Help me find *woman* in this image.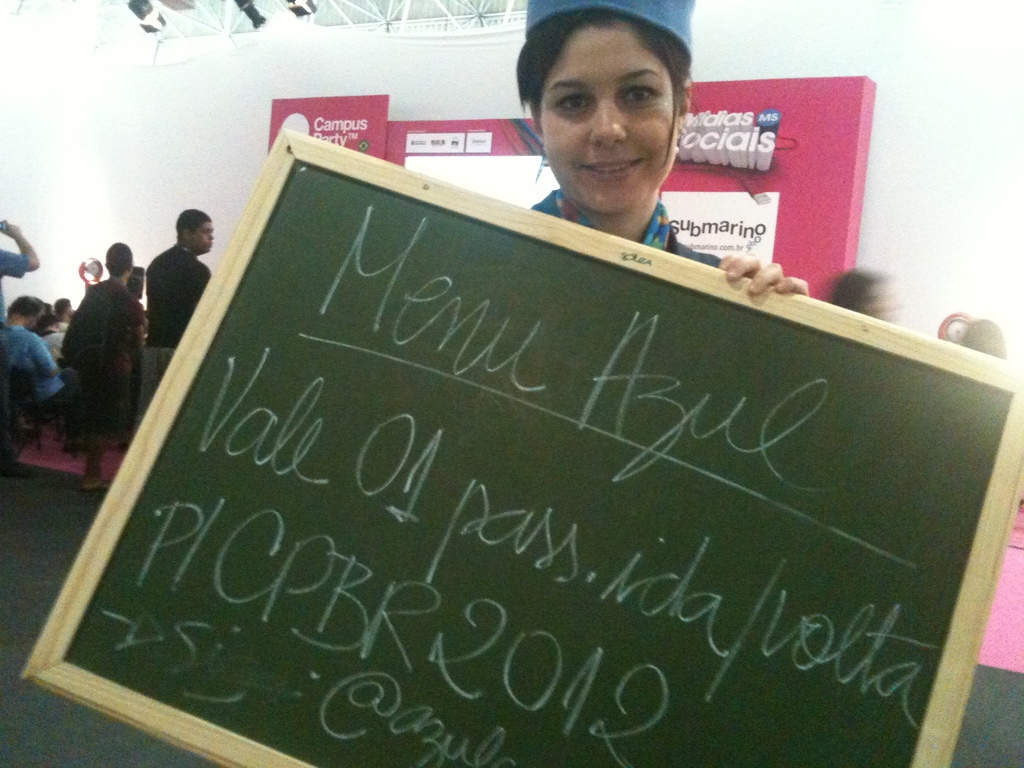
Found it: {"left": 56, "top": 239, "right": 144, "bottom": 495}.
